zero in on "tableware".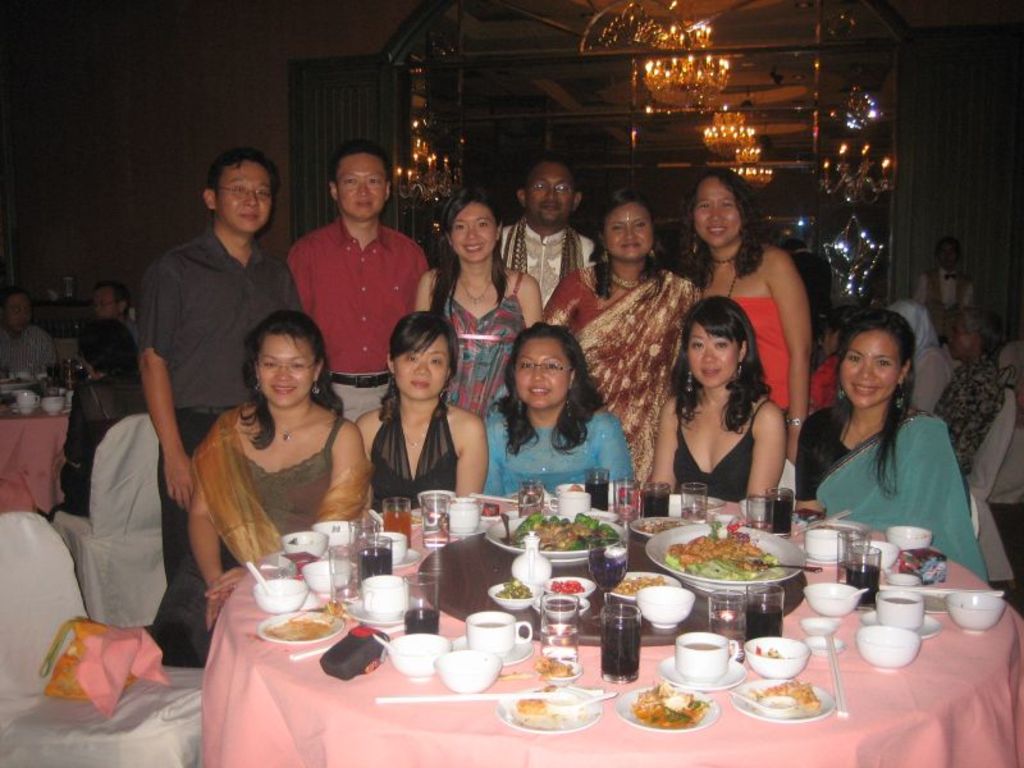
Zeroed in: 845:544:882:604.
